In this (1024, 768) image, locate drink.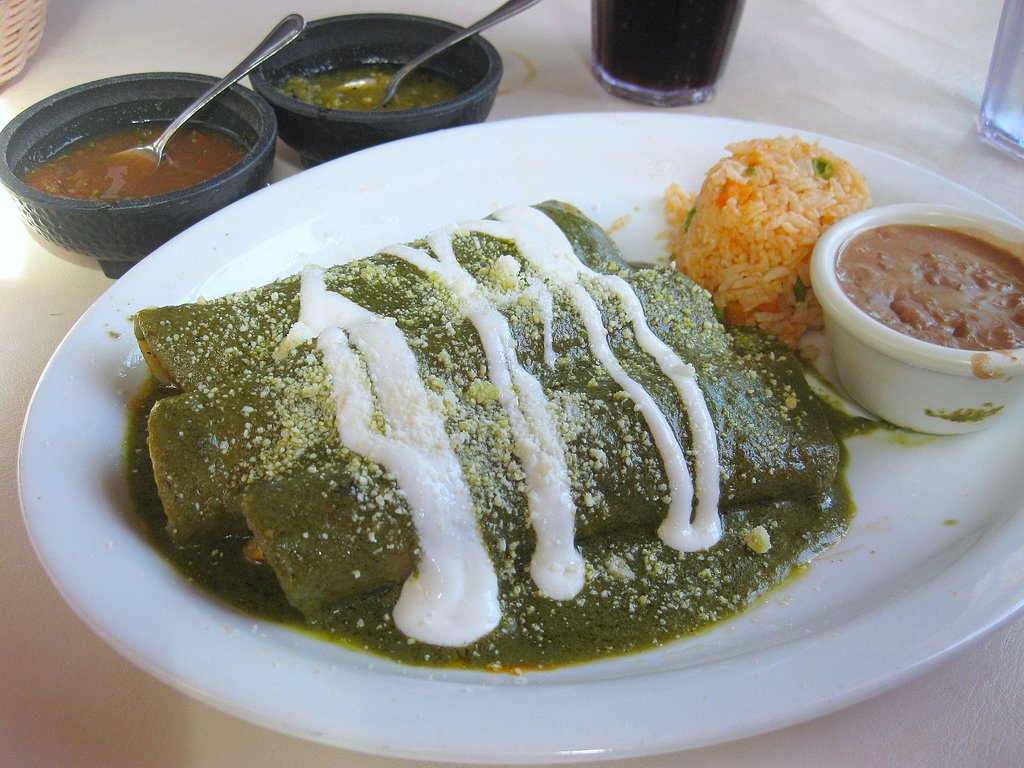
Bounding box: bbox(560, 0, 758, 98).
